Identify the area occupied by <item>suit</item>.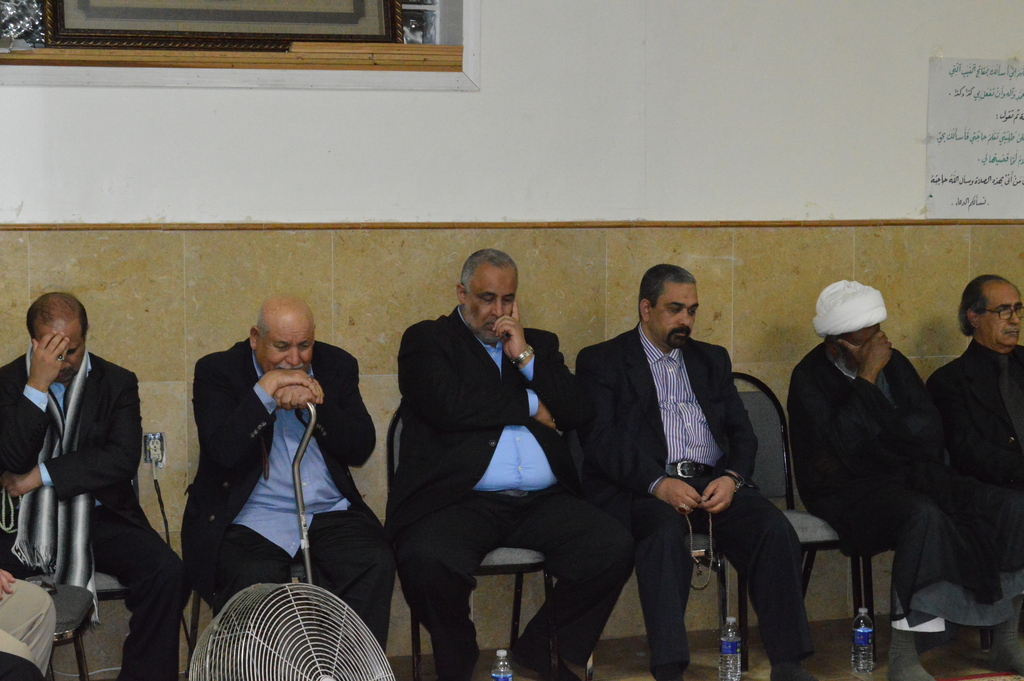
Area: (177,339,395,673).
